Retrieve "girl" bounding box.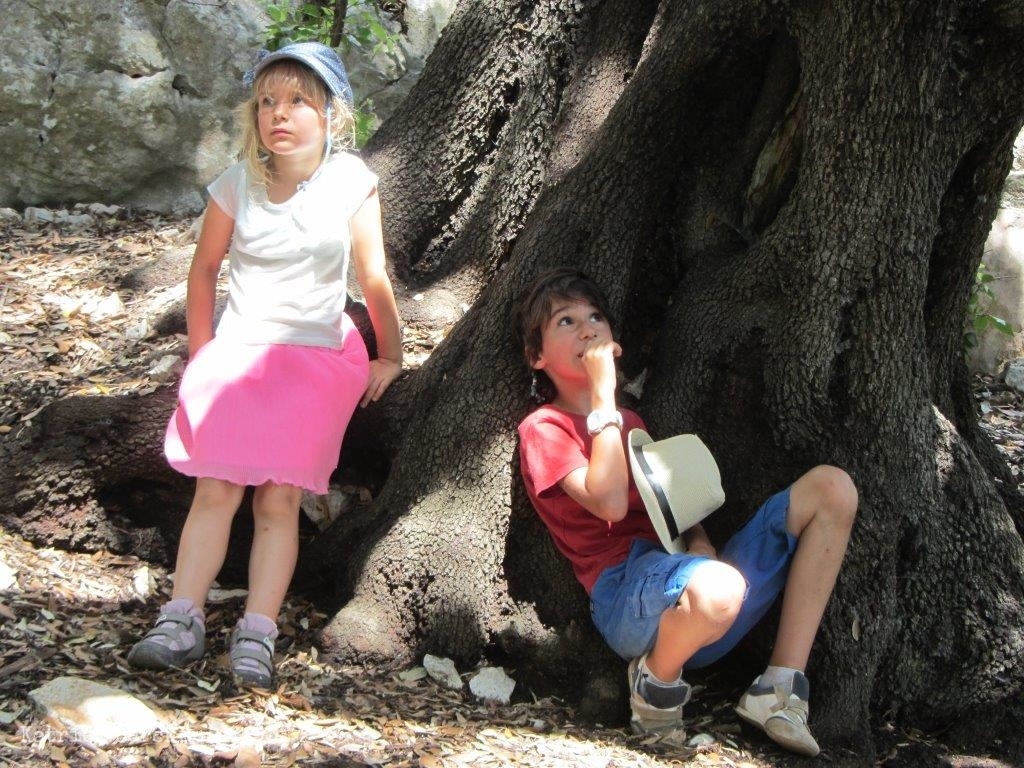
Bounding box: 123:41:406:691.
